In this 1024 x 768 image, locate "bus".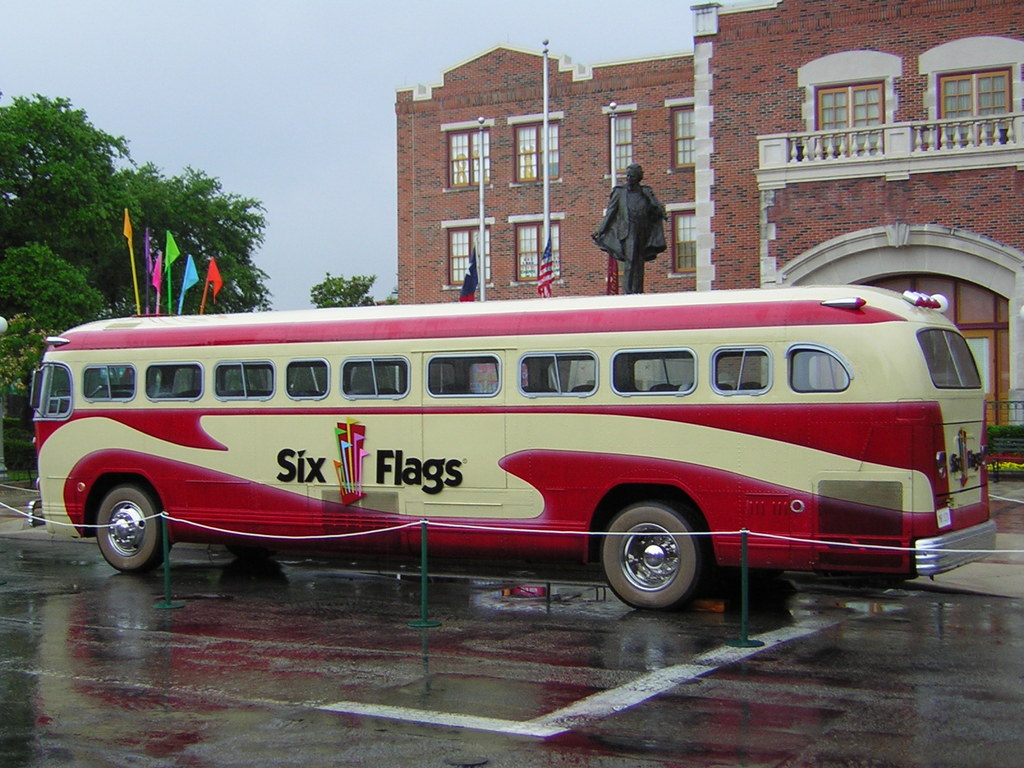
Bounding box: (x1=24, y1=283, x2=998, y2=610).
